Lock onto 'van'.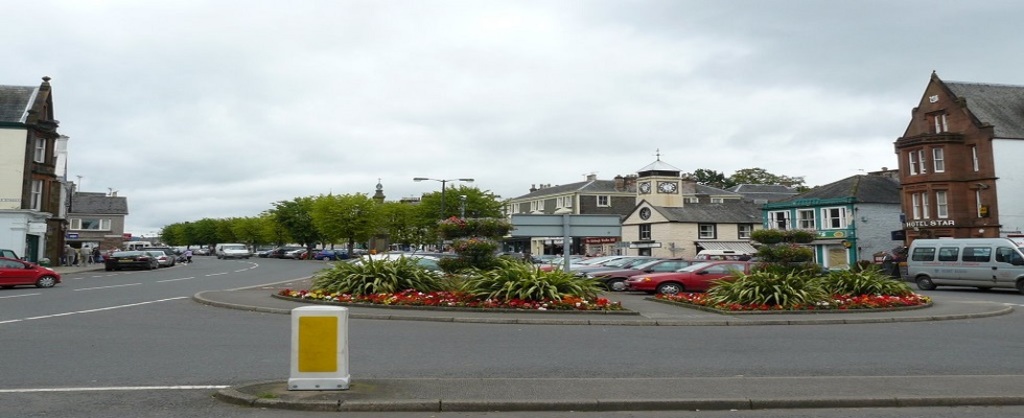
Locked: left=213, top=242, right=251, bottom=259.
